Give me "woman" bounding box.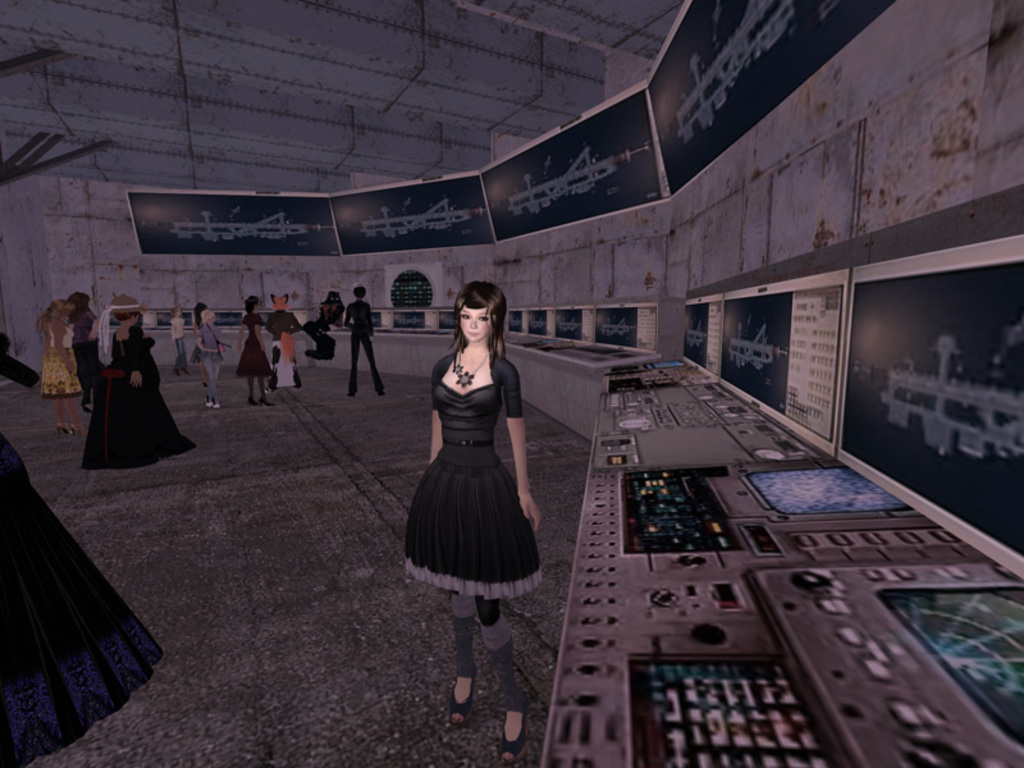
{"x1": 346, "y1": 282, "x2": 387, "y2": 406}.
